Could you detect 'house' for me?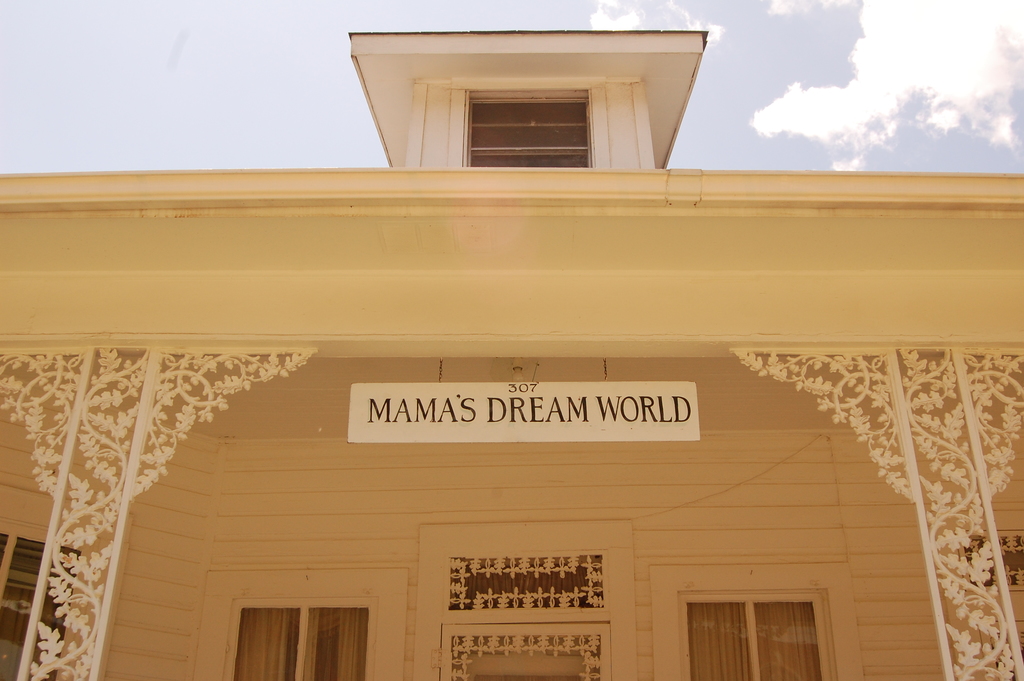
Detection result: detection(34, 6, 1011, 677).
